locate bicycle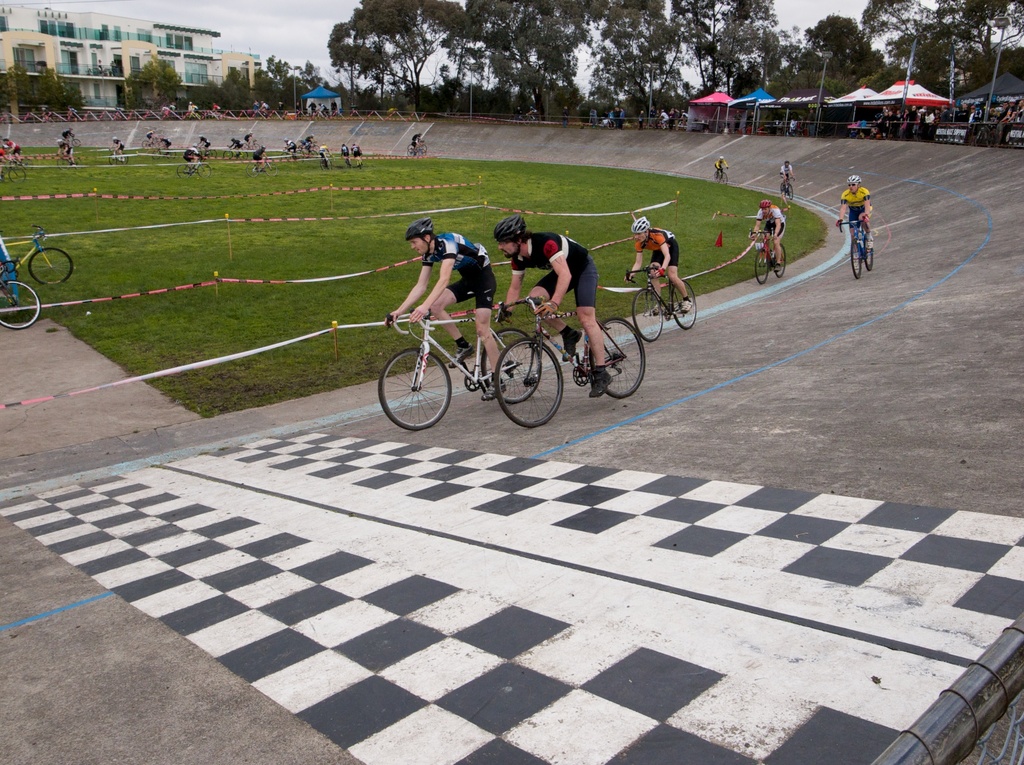
detection(106, 149, 127, 165)
